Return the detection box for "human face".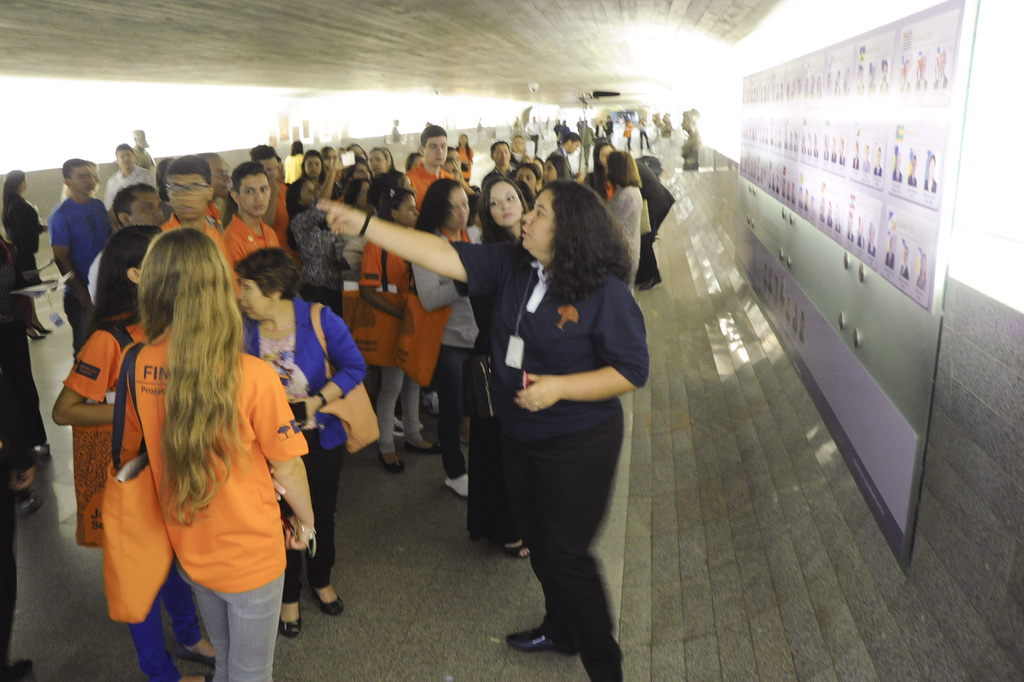
(511, 136, 525, 152).
